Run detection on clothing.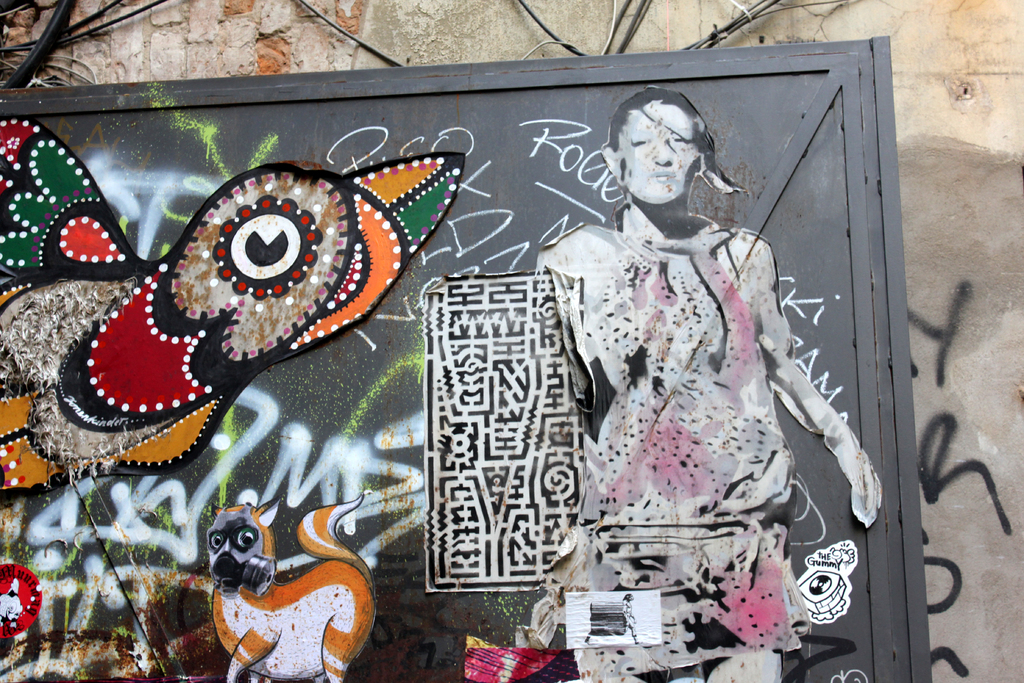
Result: 541,172,870,602.
